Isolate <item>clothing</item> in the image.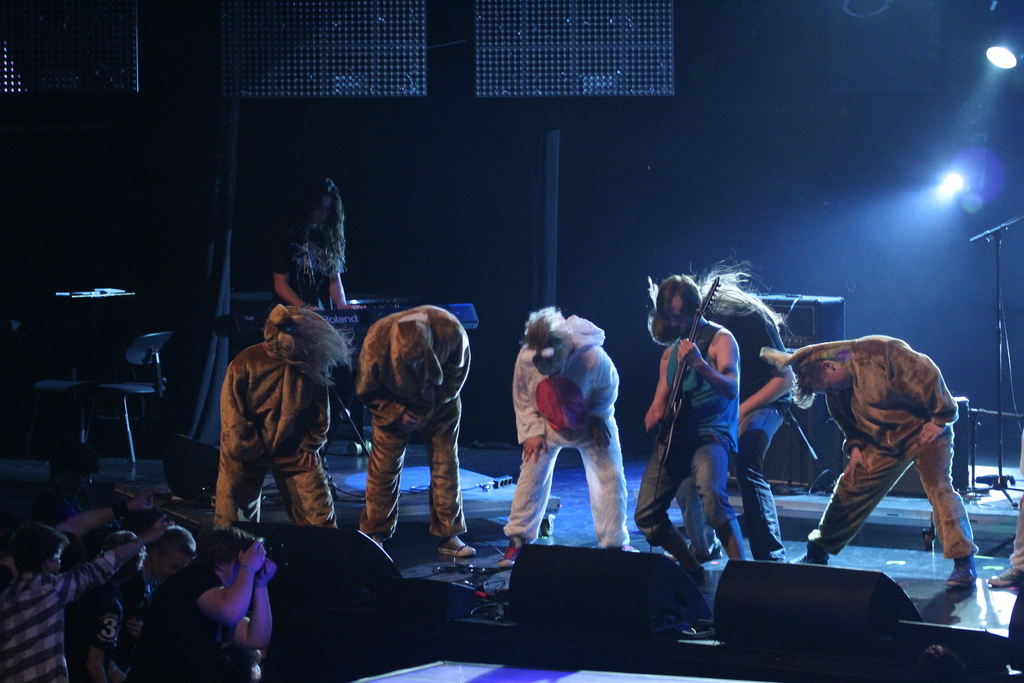
Isolated region: l=804, t=348, r=992, b=569.
